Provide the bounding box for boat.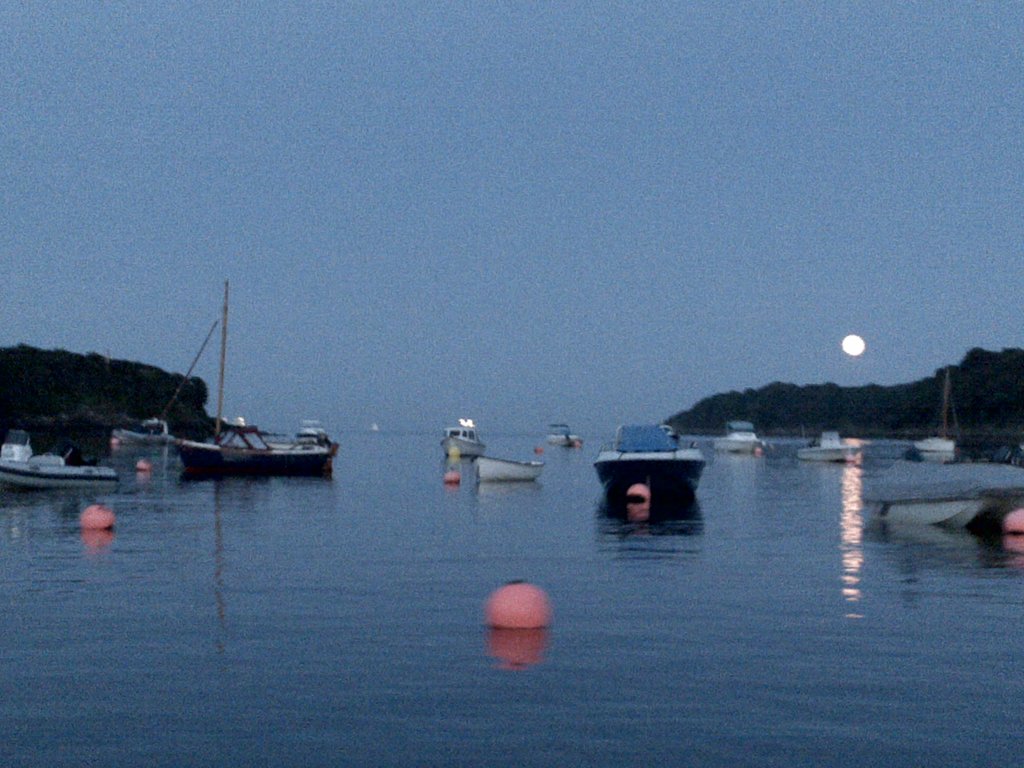
select_region(116, 416, 176, 445).
